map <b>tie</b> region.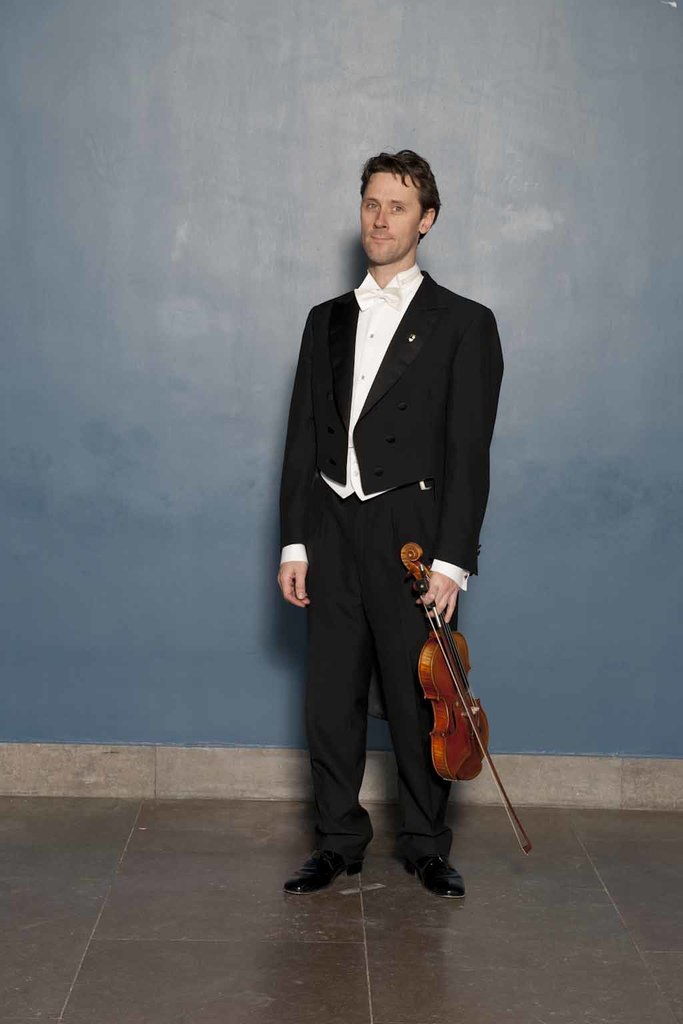
Mapped to [350, 285, 402, 315].
